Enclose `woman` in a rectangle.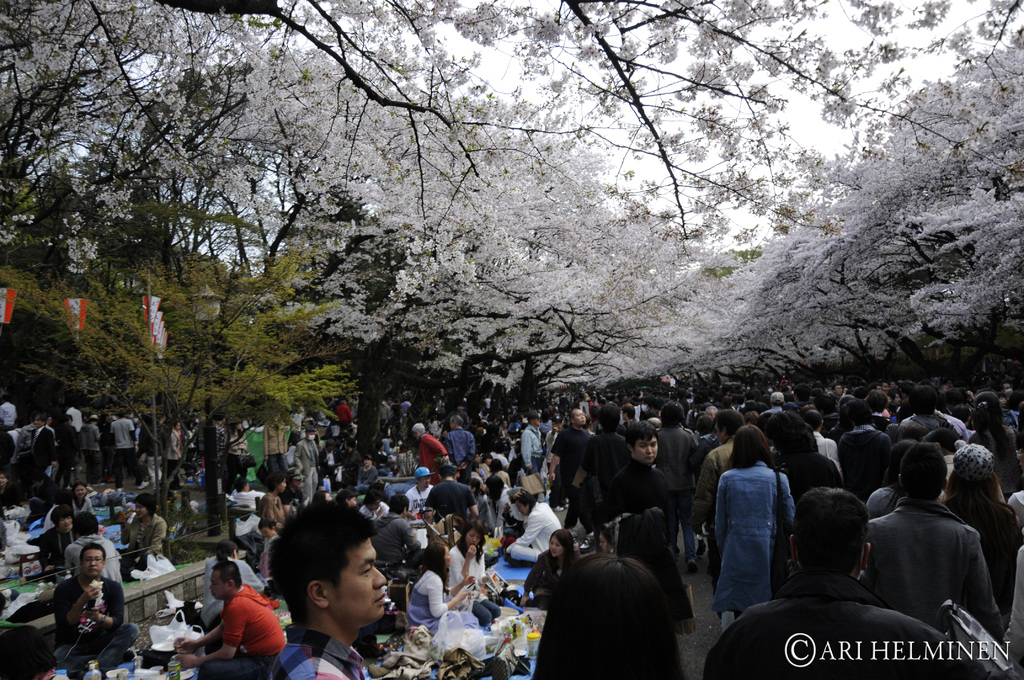
crop(72, 480, 97, 519).
